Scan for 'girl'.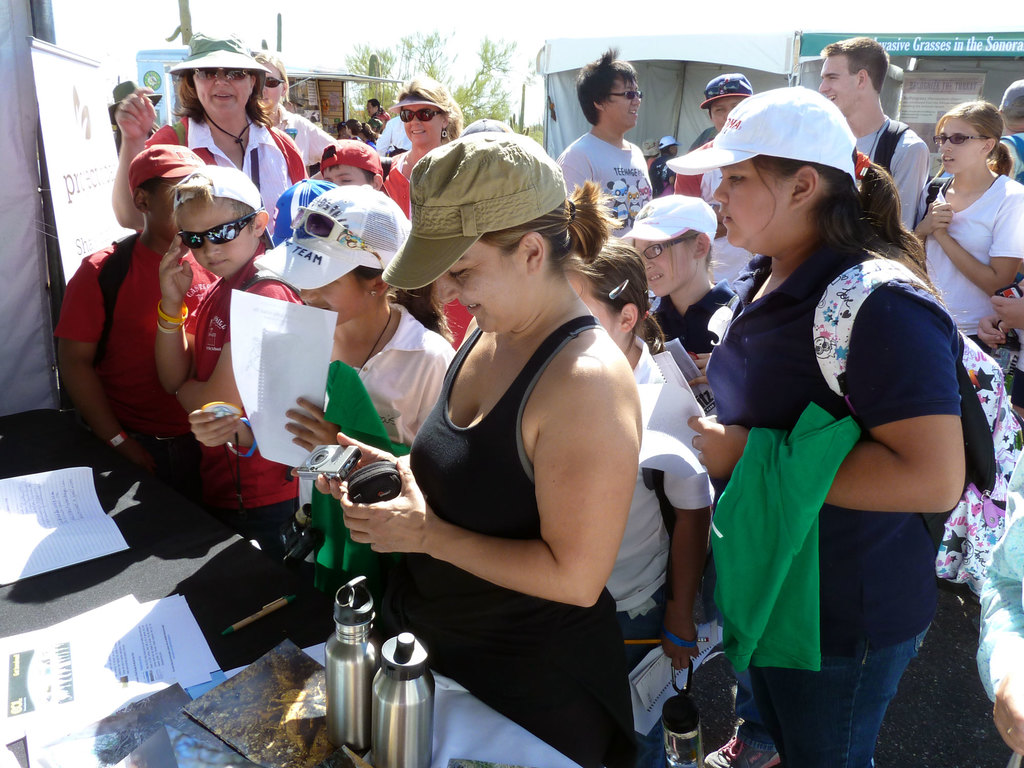
Scan result: [left=186, top=183, right=458, bottom=601].
